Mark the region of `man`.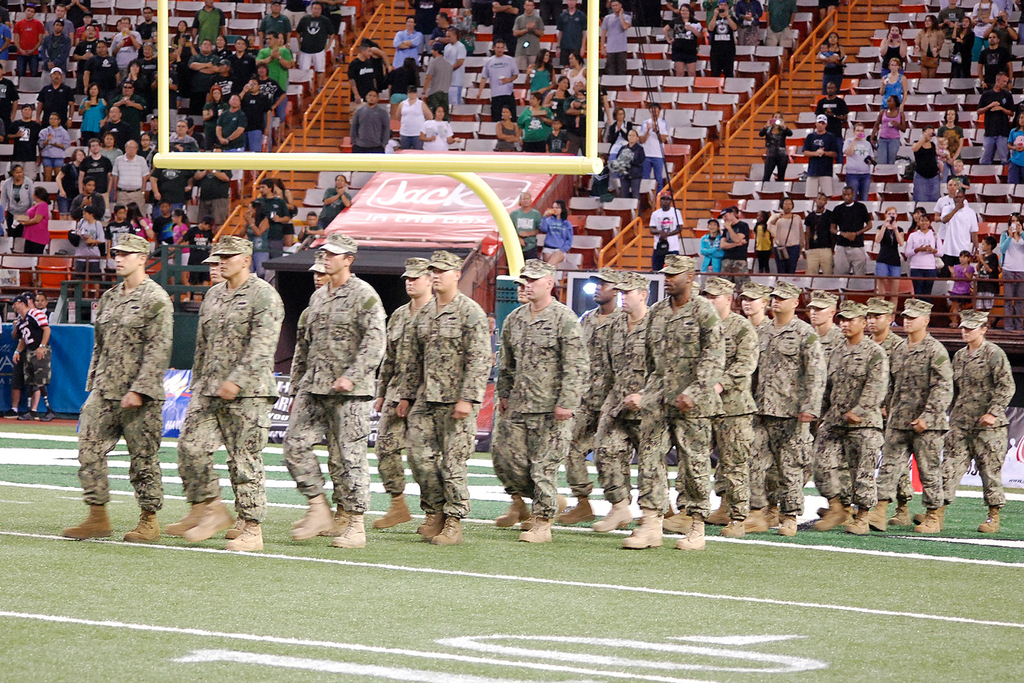
Region: bbox(373, 257, 436, 532).
